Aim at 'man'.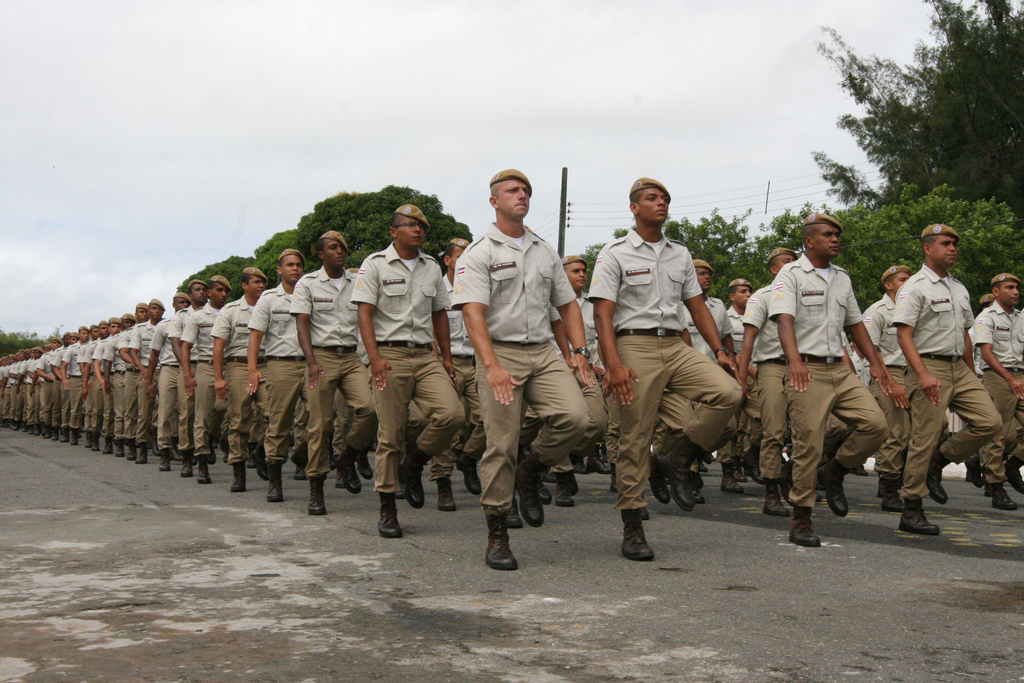
Aimed at {"x1": 169, "y1": 281, "x2": 206, "y2": 478}.
